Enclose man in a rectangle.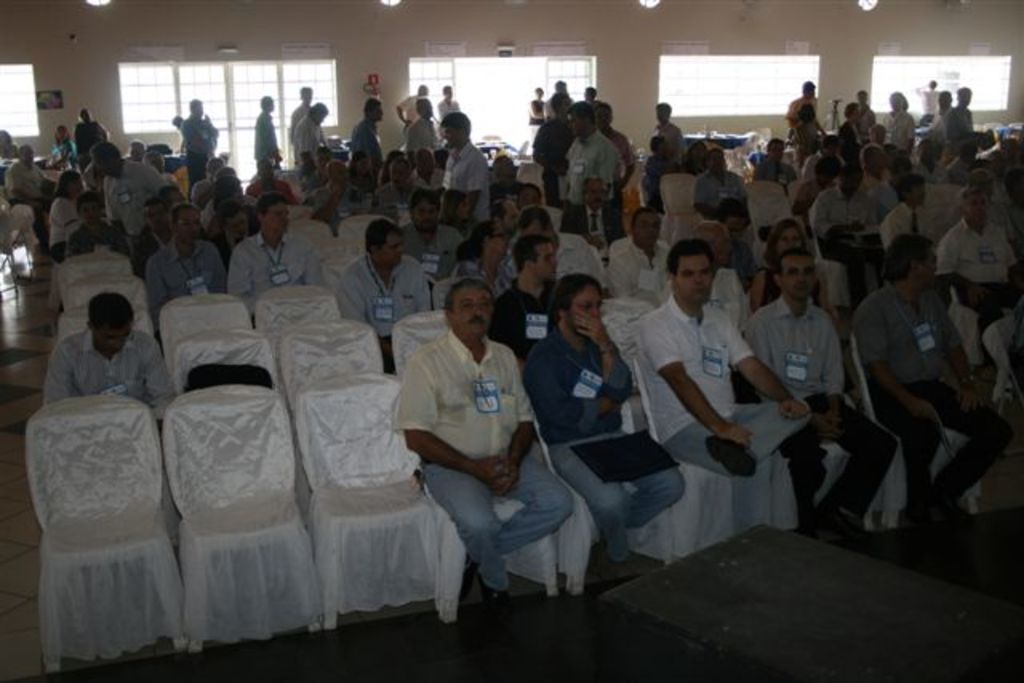
bbox(206, 178, 248, 219).
